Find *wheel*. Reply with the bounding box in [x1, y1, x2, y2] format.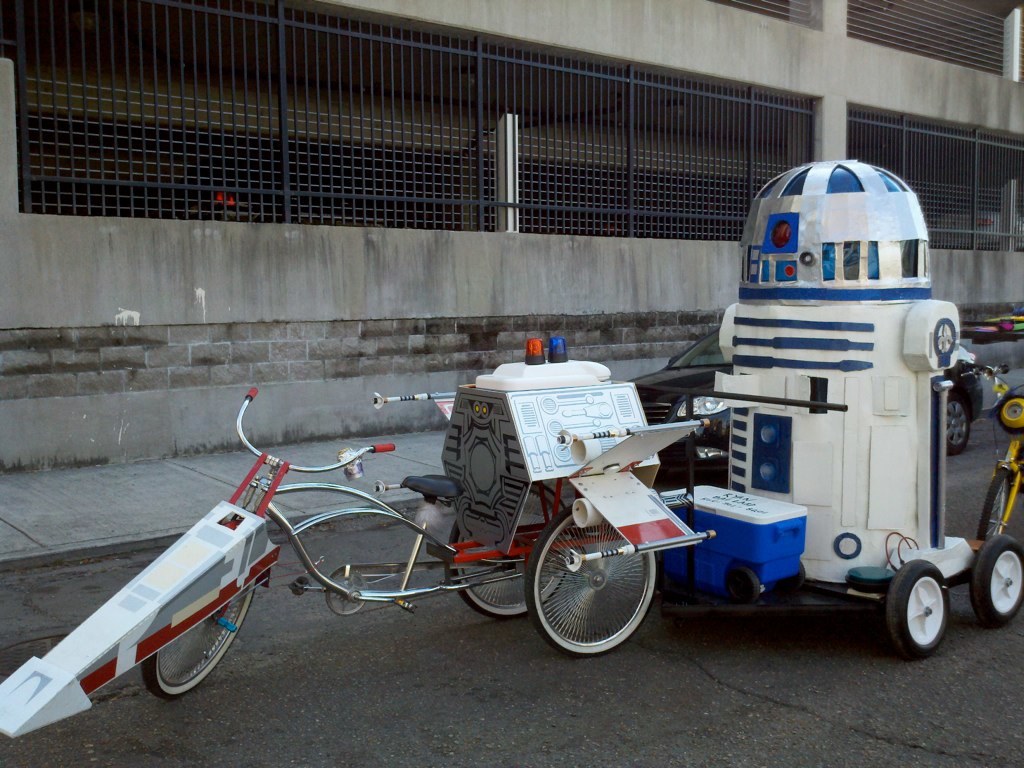
[977, 459, 1004, 534].
